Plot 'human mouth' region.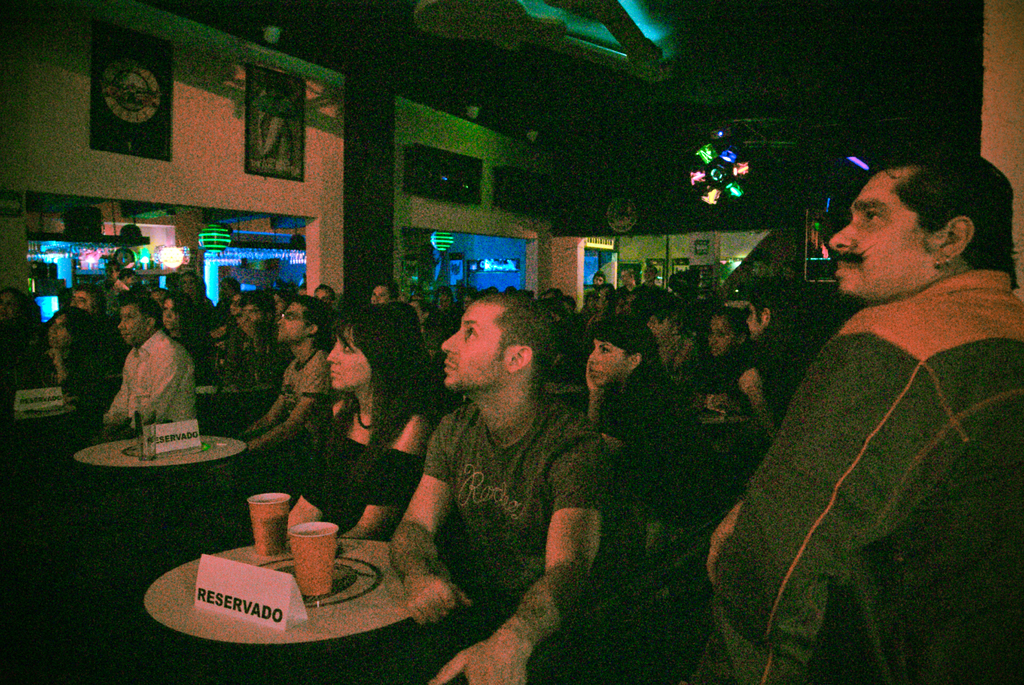
Plotted at 330:367:339:378.
